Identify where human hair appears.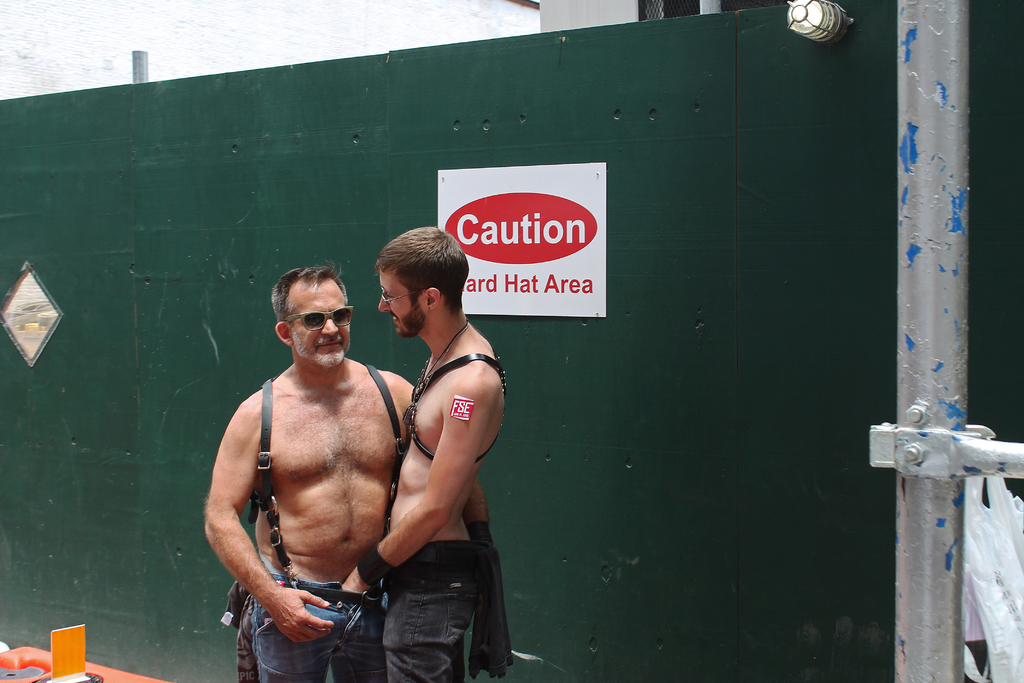
Appears at <region>367, 226, 461, 331</region>.
